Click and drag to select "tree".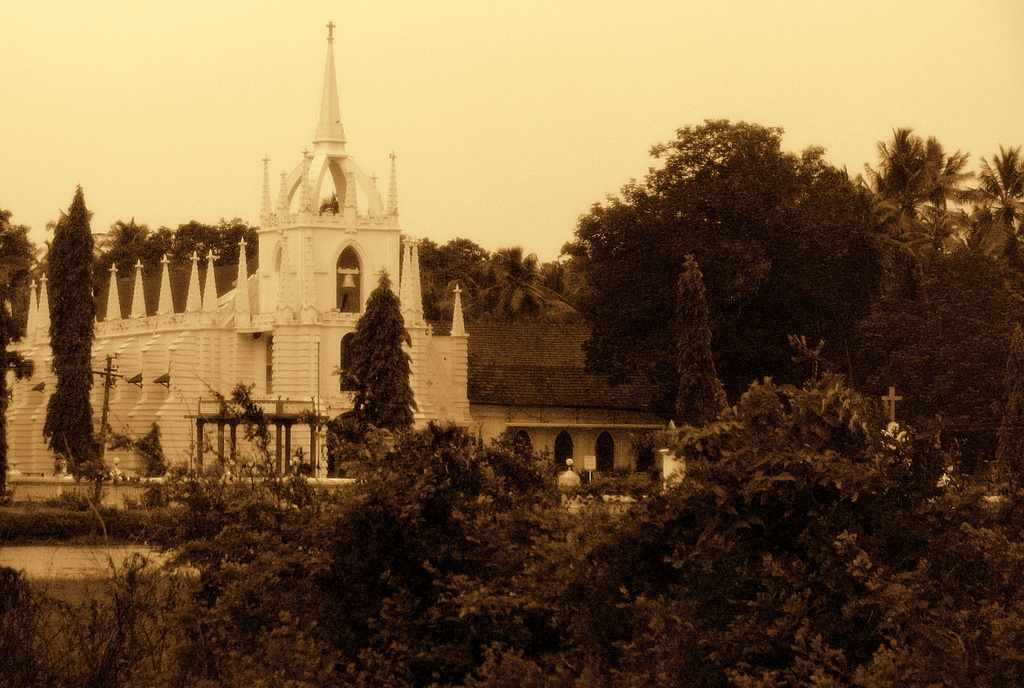
Selection: 853, 246, 1023, 477.
